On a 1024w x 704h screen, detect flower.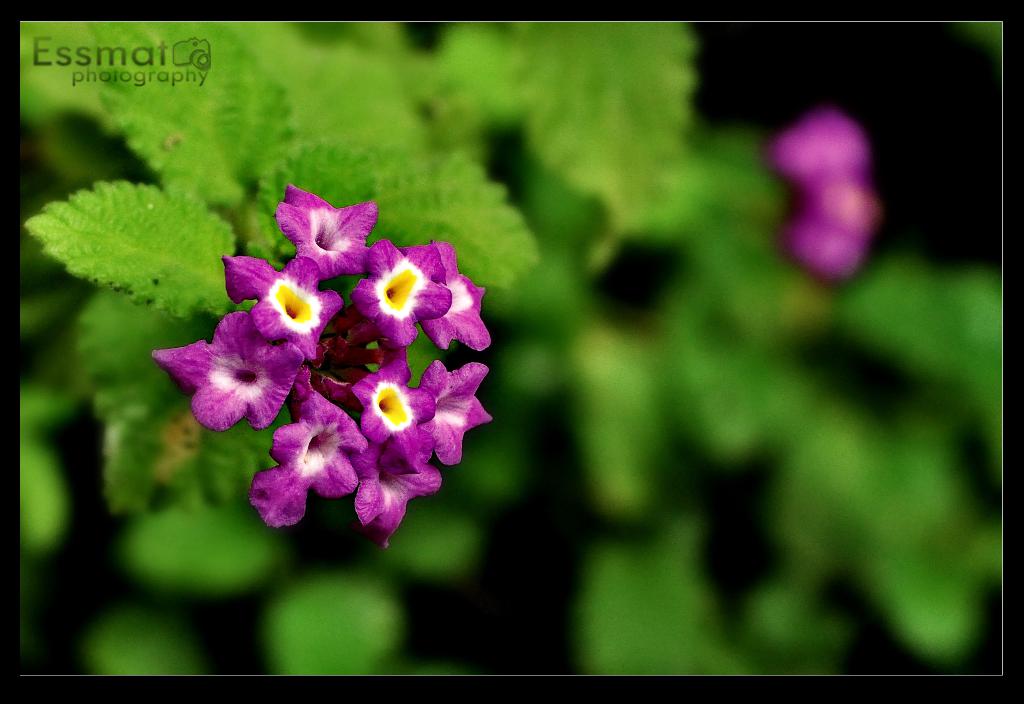
locate(412, 360, 492, 466).
